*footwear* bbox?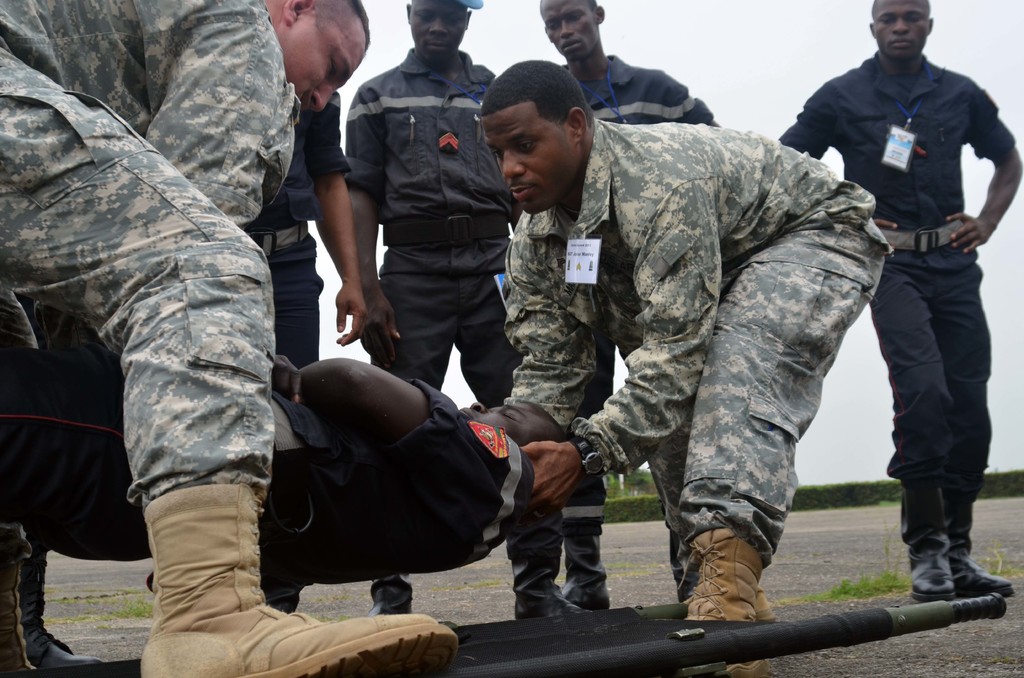
{"x1": 366, "y1": 577, "x2": 413, "y2": 615}
